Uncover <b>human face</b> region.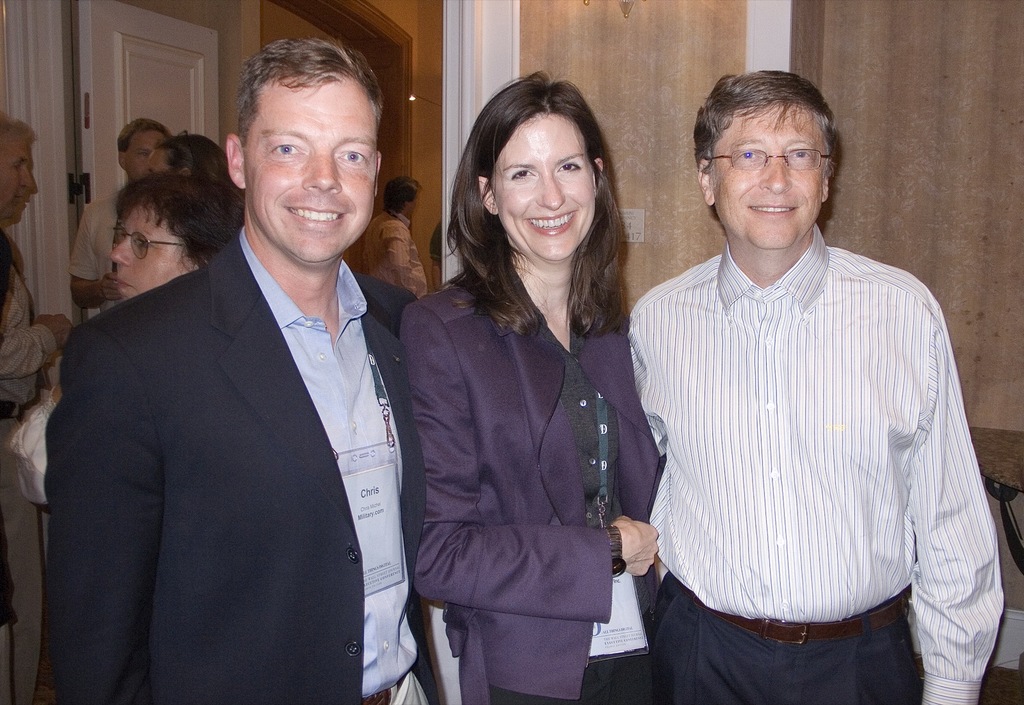
Uncovered: select_region(254, 92, 372, 261).
